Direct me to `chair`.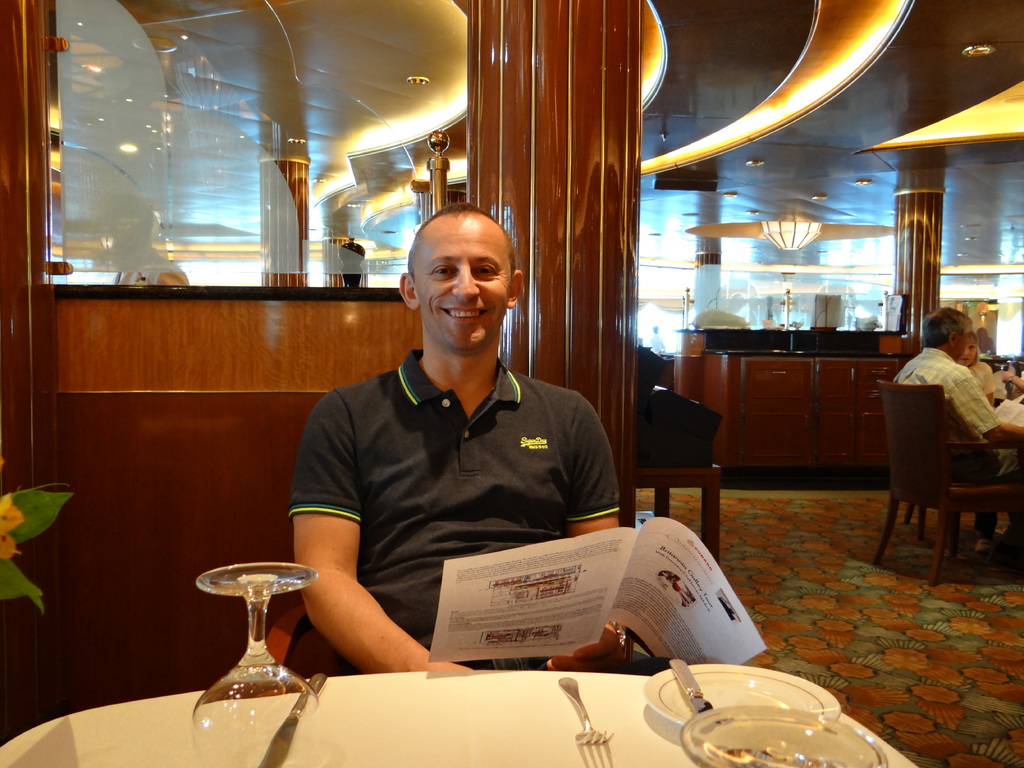
Direction: (880, 353, 1010, 598).
